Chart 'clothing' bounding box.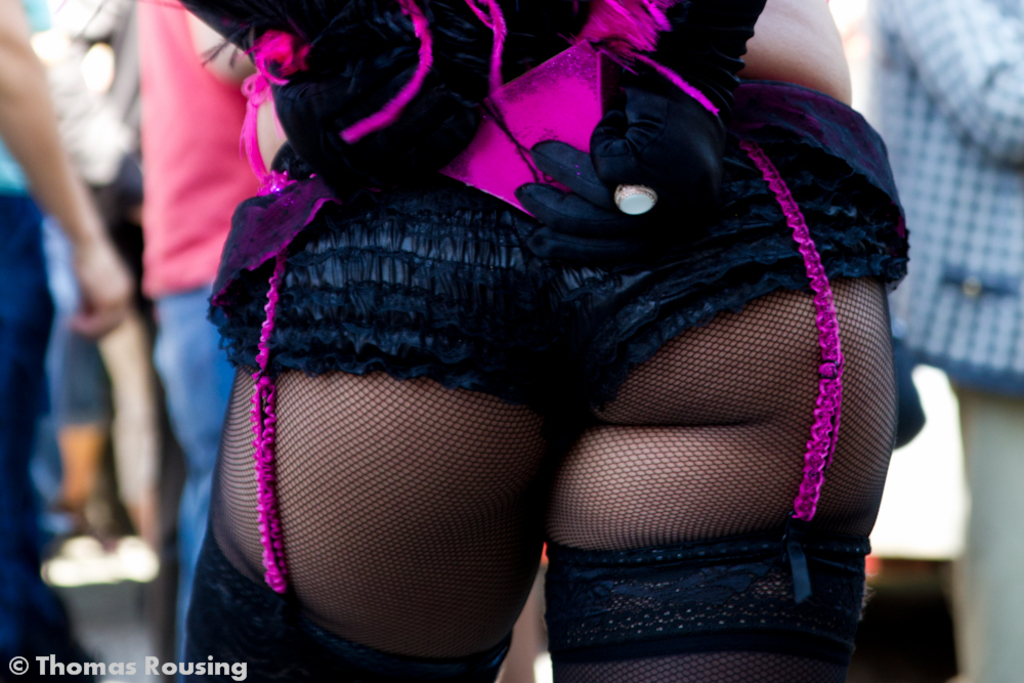
Charted: detection(0, 0, 65, 682).
